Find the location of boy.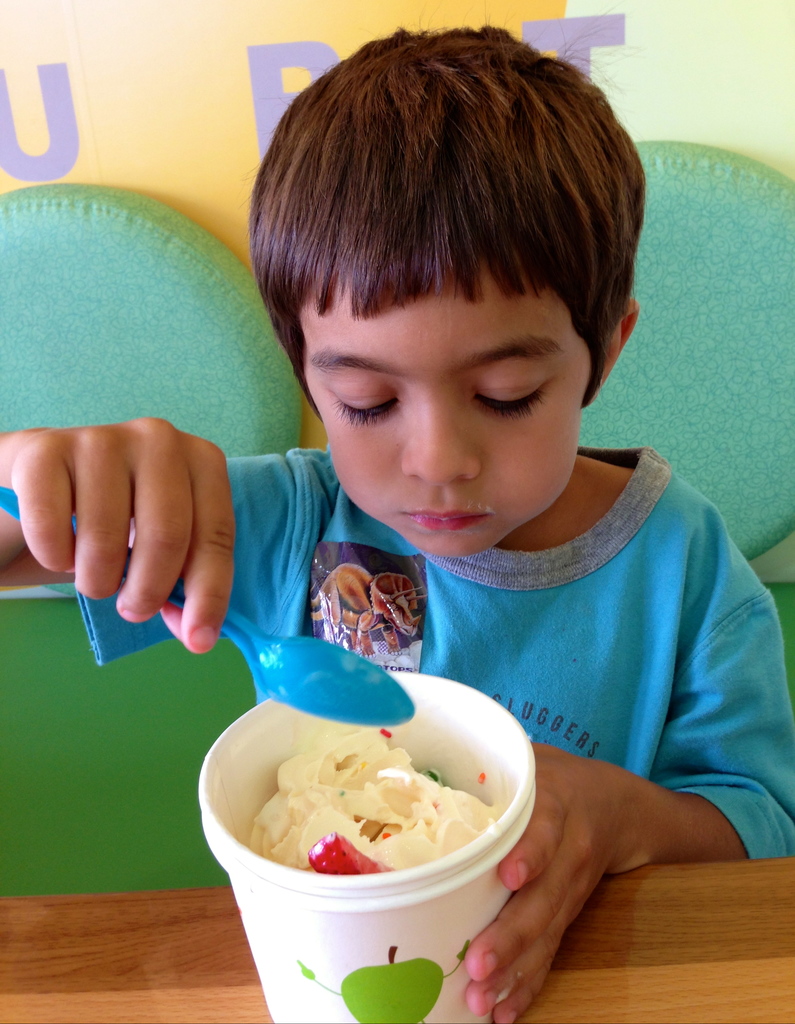
Location: {"left": 0, "top": 10, "right": 794, "bottom": 1023}.
